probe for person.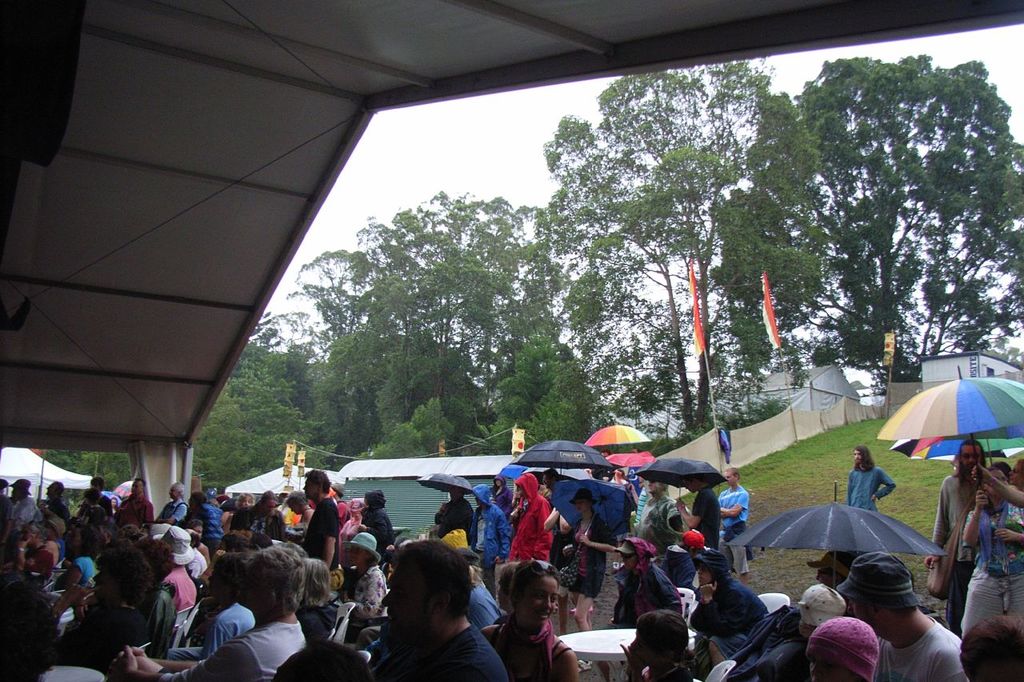
Probe result: [left=718, top=468, right=750, bottom=583].
